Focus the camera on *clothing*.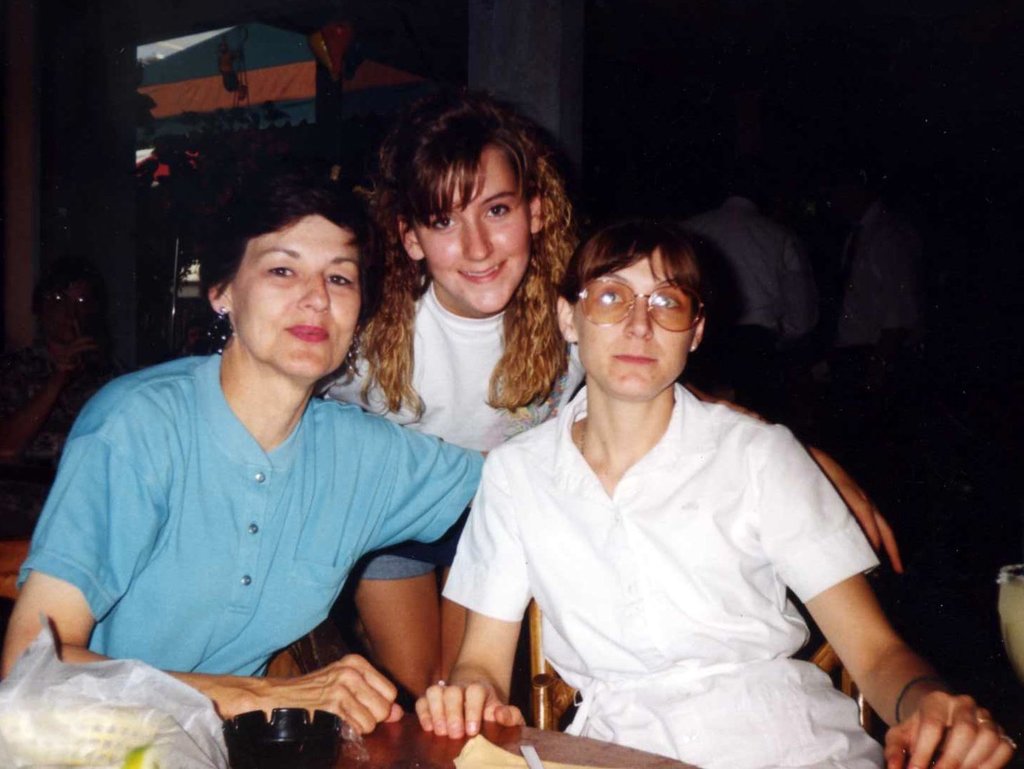
Focus region: 324/282/596/587.
